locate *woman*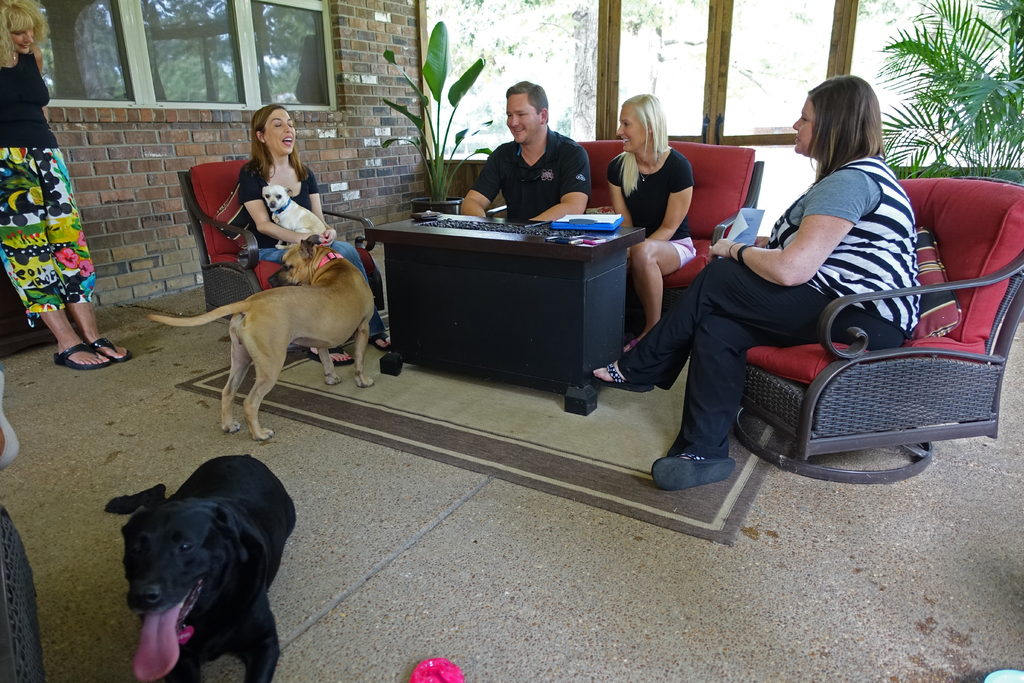
(x1=579, y1=72, x2=926, y2=499)
